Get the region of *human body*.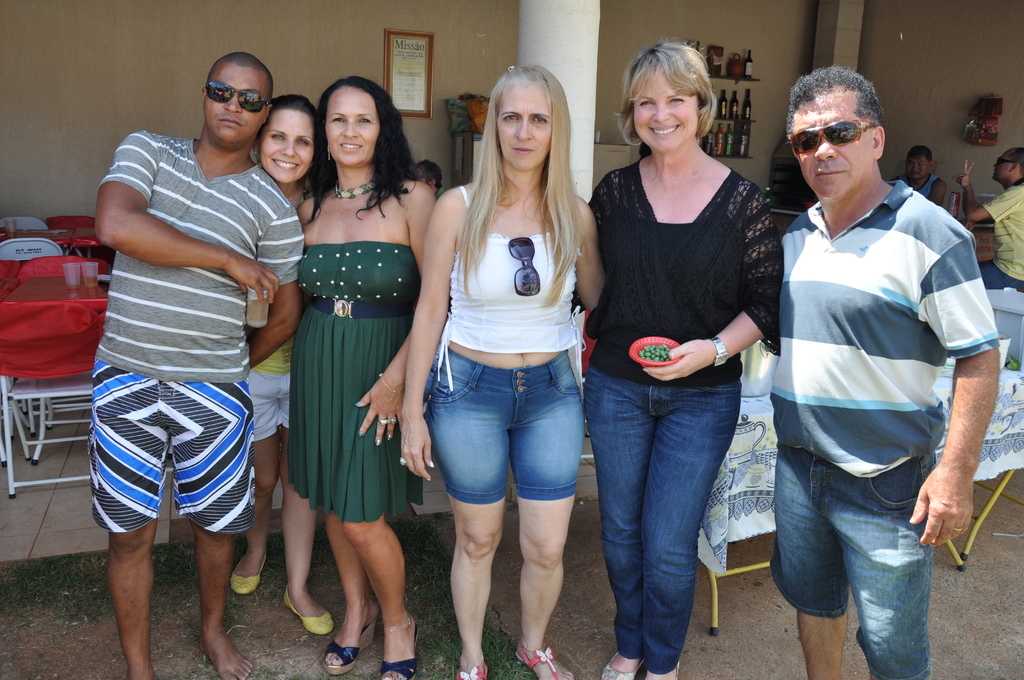
588 39 786 679.
